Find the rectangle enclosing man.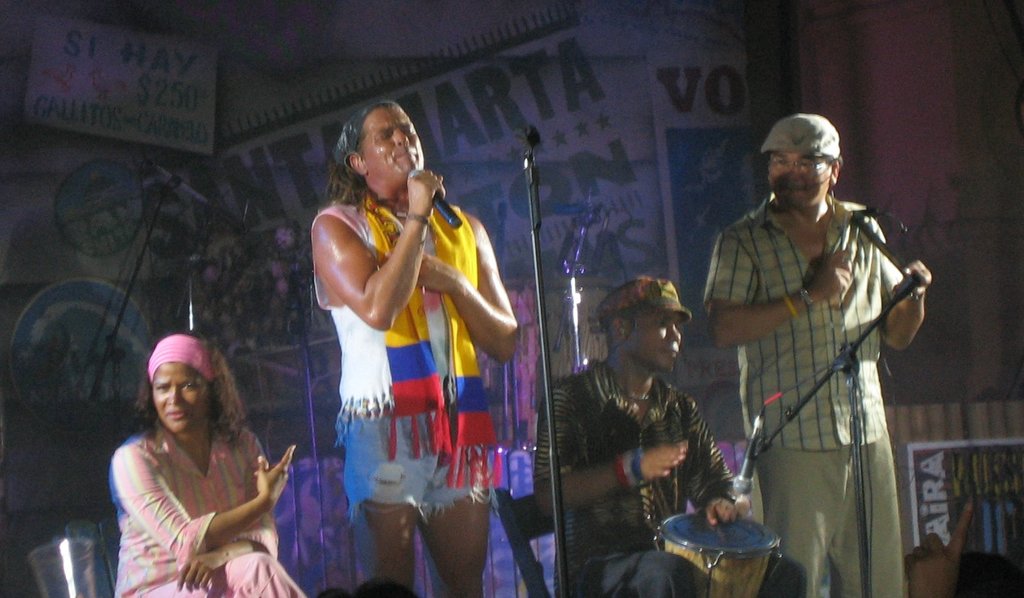
527 277 806 597.
